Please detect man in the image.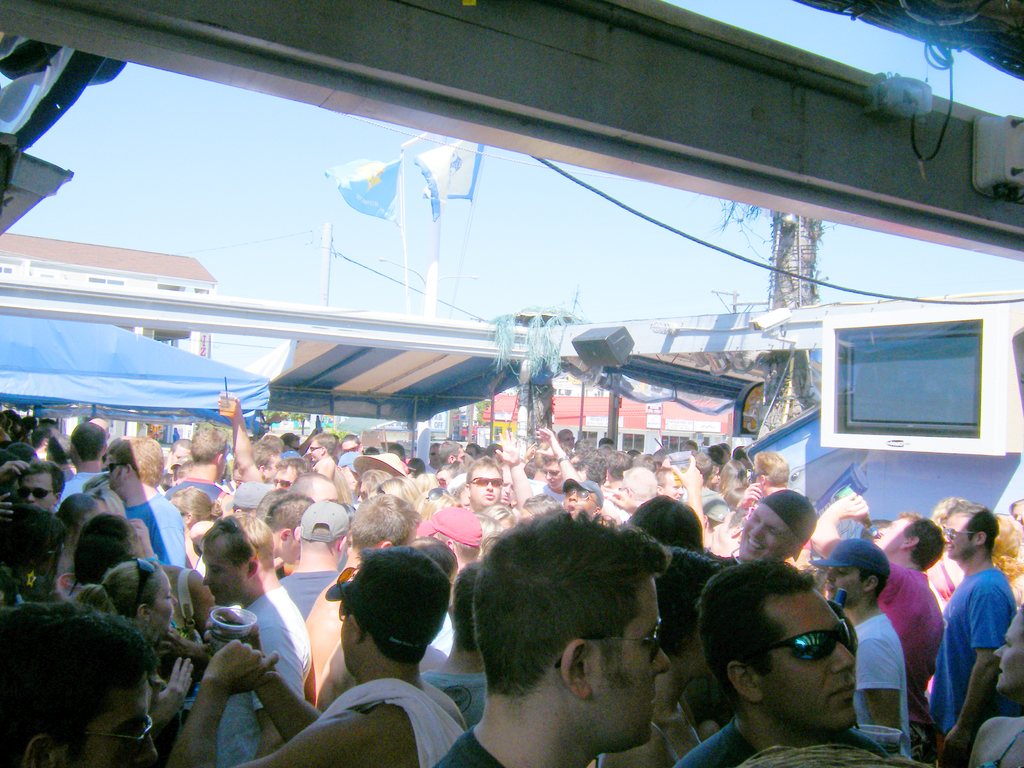
(x1=56, y1=422, x2=113, y2=511).
